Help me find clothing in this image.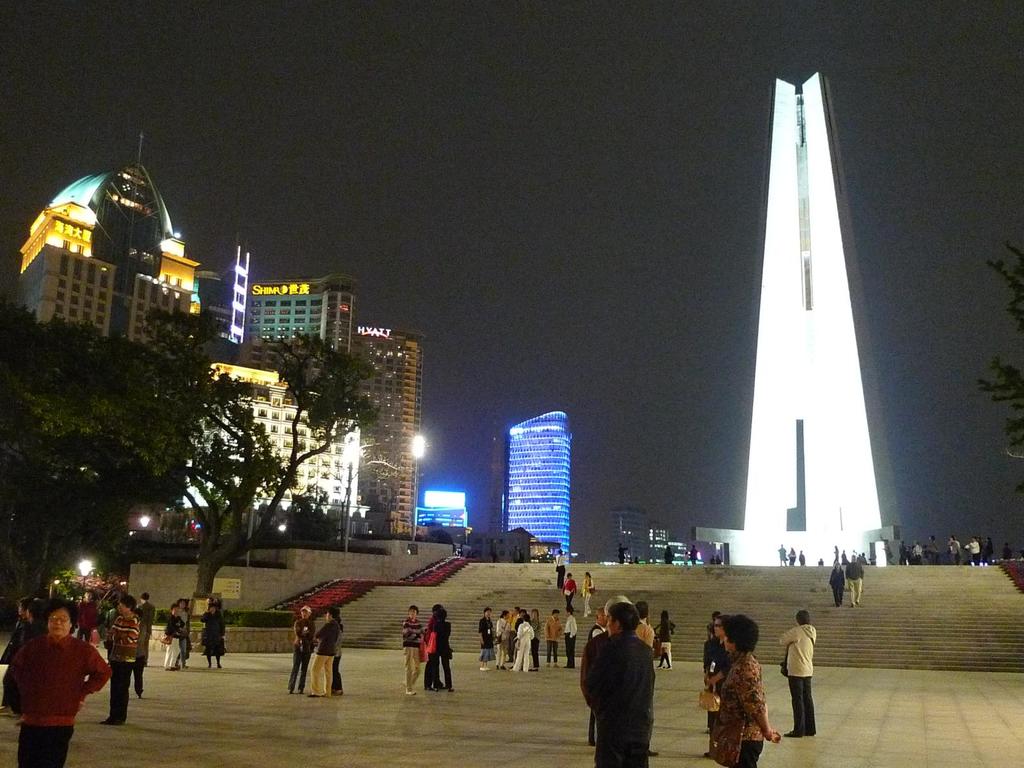
Found it: region(561, 577, 580, 615).
